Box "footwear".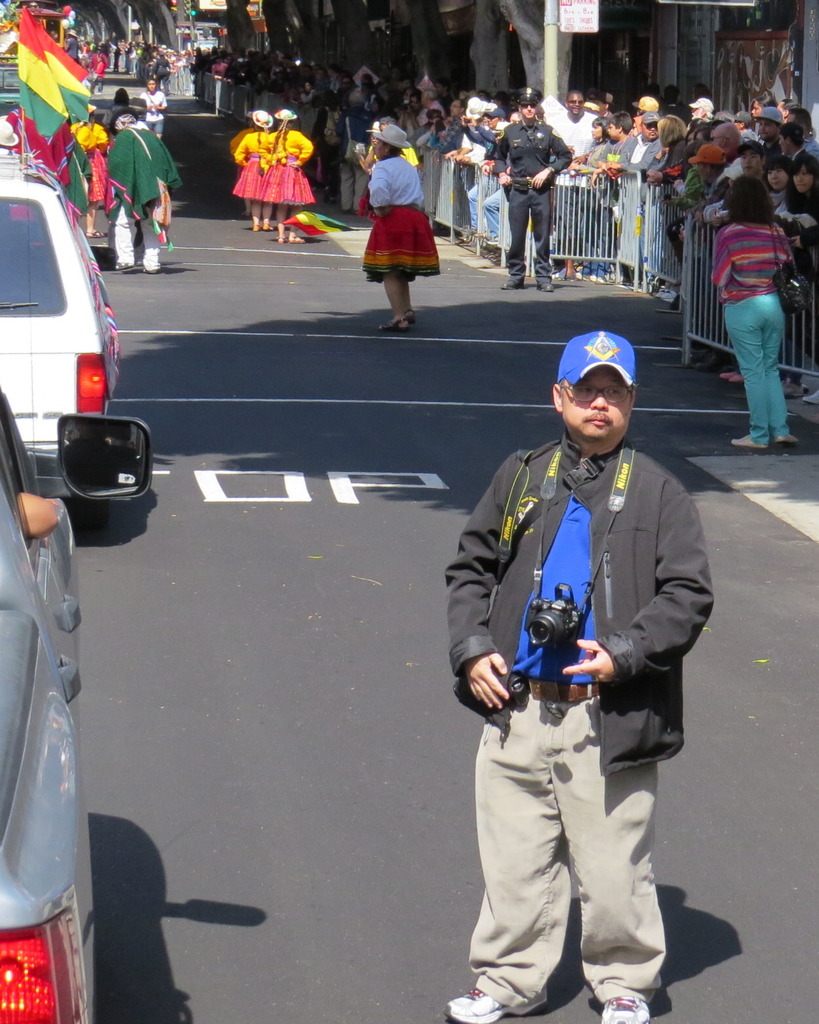
<region>322, 186, 330, 202</region>.
